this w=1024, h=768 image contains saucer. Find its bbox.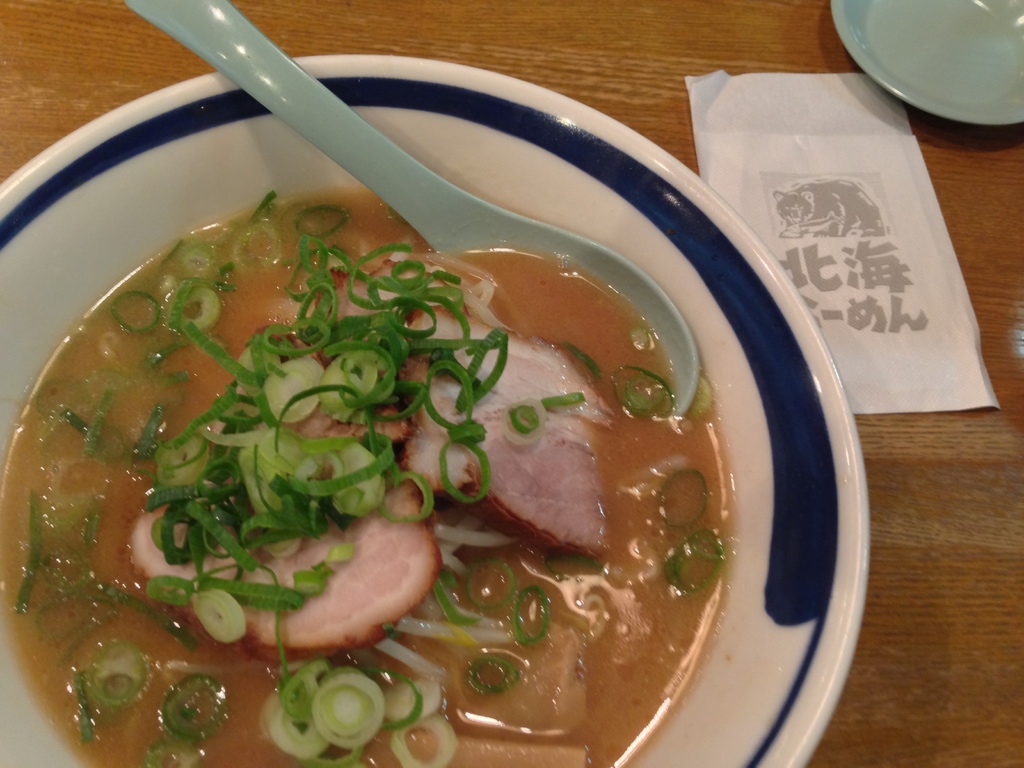
(left=831, top=0, right=1023, bottom=129).
